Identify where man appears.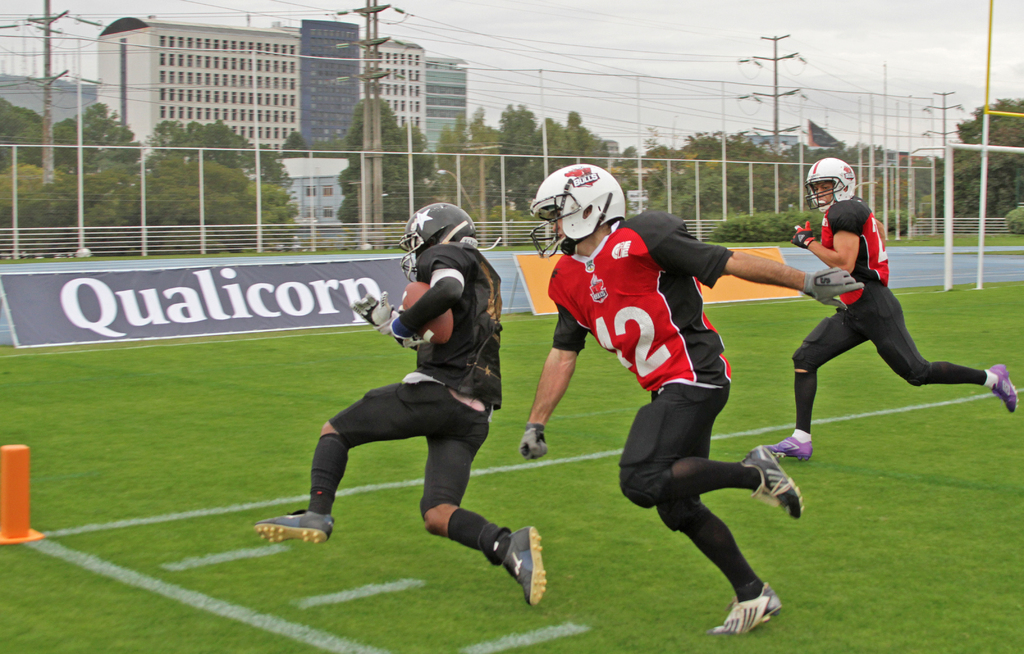
Appears at detection(516, 165, 871, 636).
